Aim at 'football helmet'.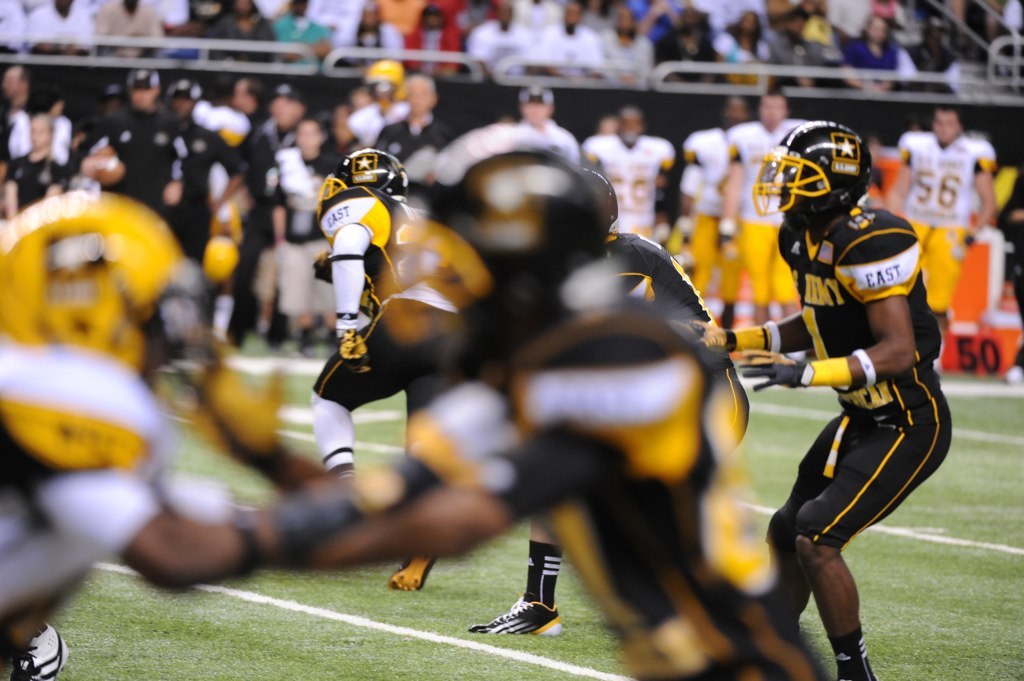
Aimed at select_region(422, 130, 638, 331).
